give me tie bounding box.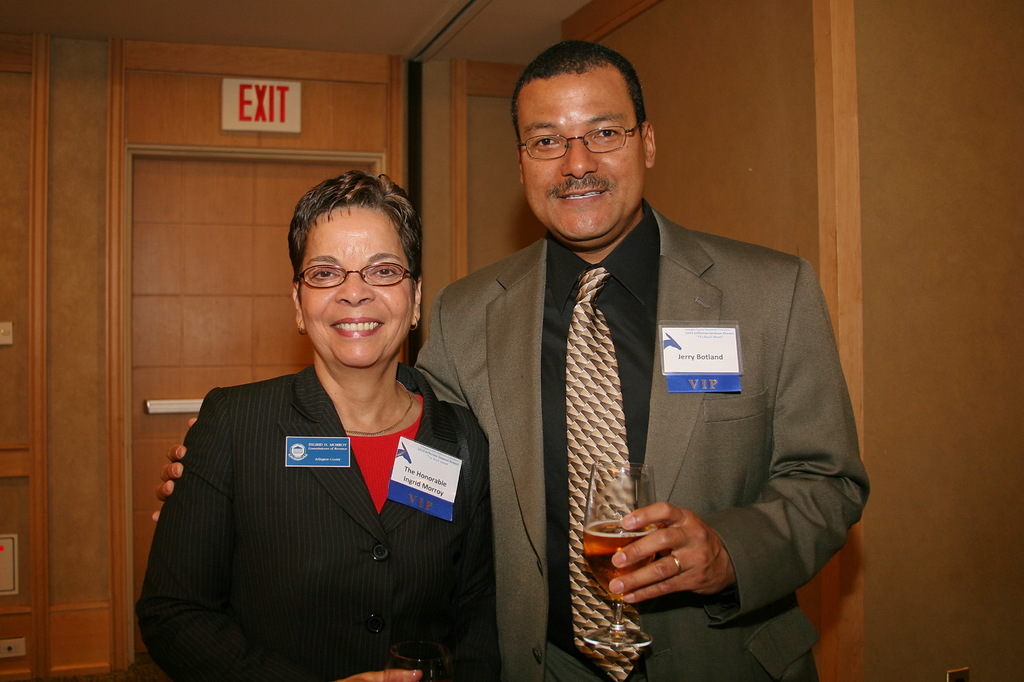
<box>564,256,655,681</box>.
